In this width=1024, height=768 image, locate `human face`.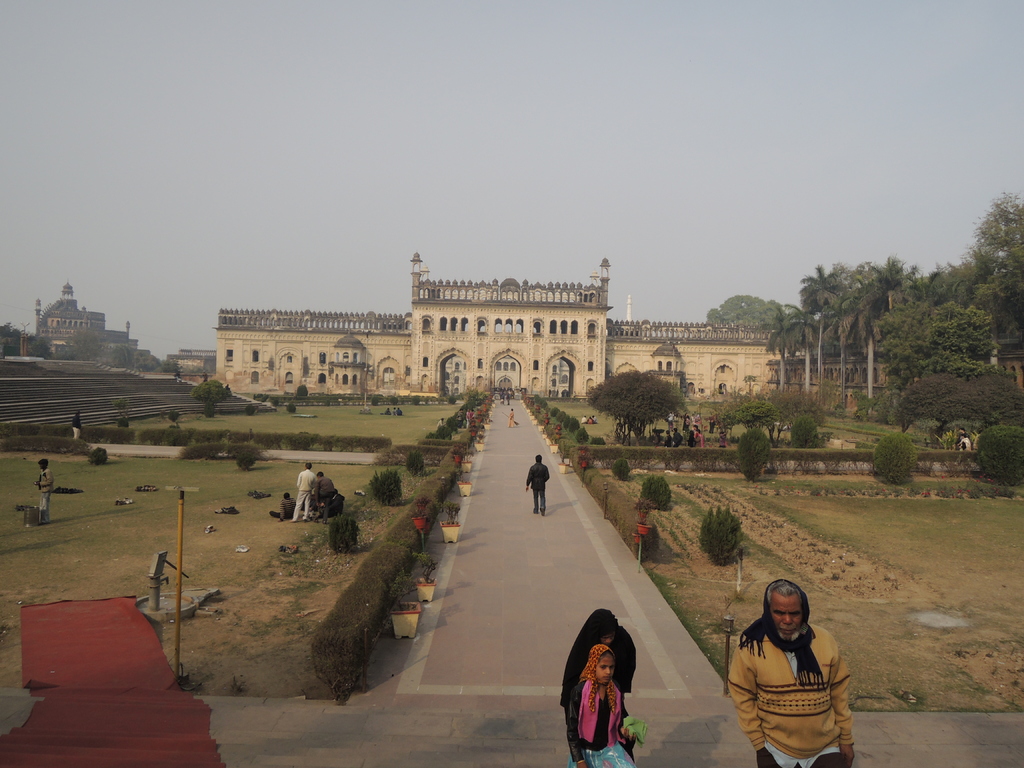
Bounding box: x1=597 y1=653 x2=611 y2=682.
